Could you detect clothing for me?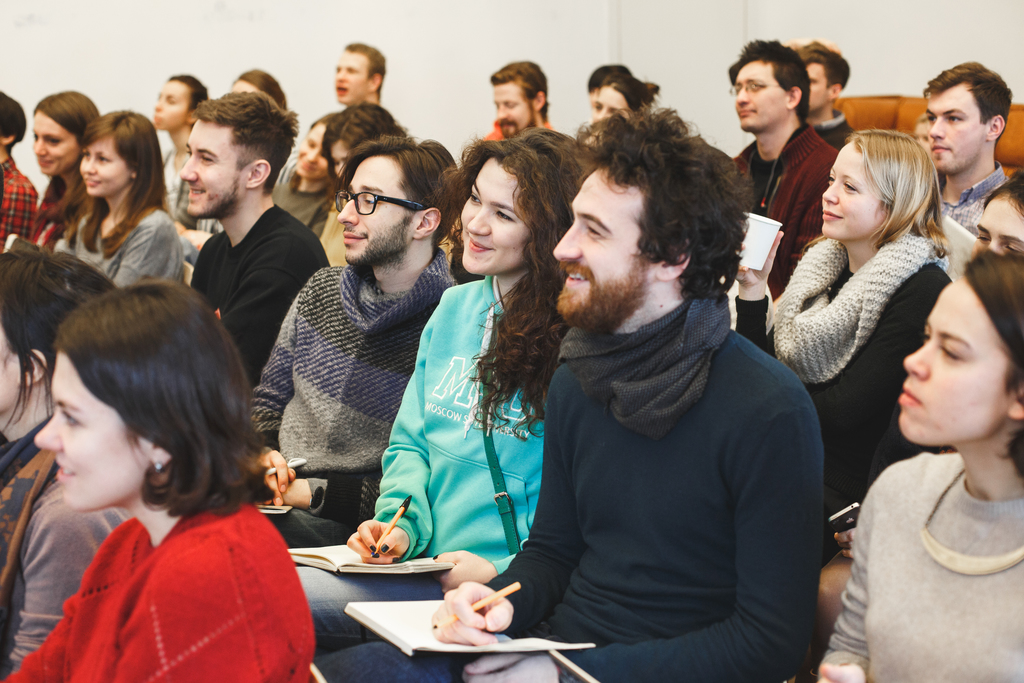
Detection result: detection(0, 416, 140, 678).
